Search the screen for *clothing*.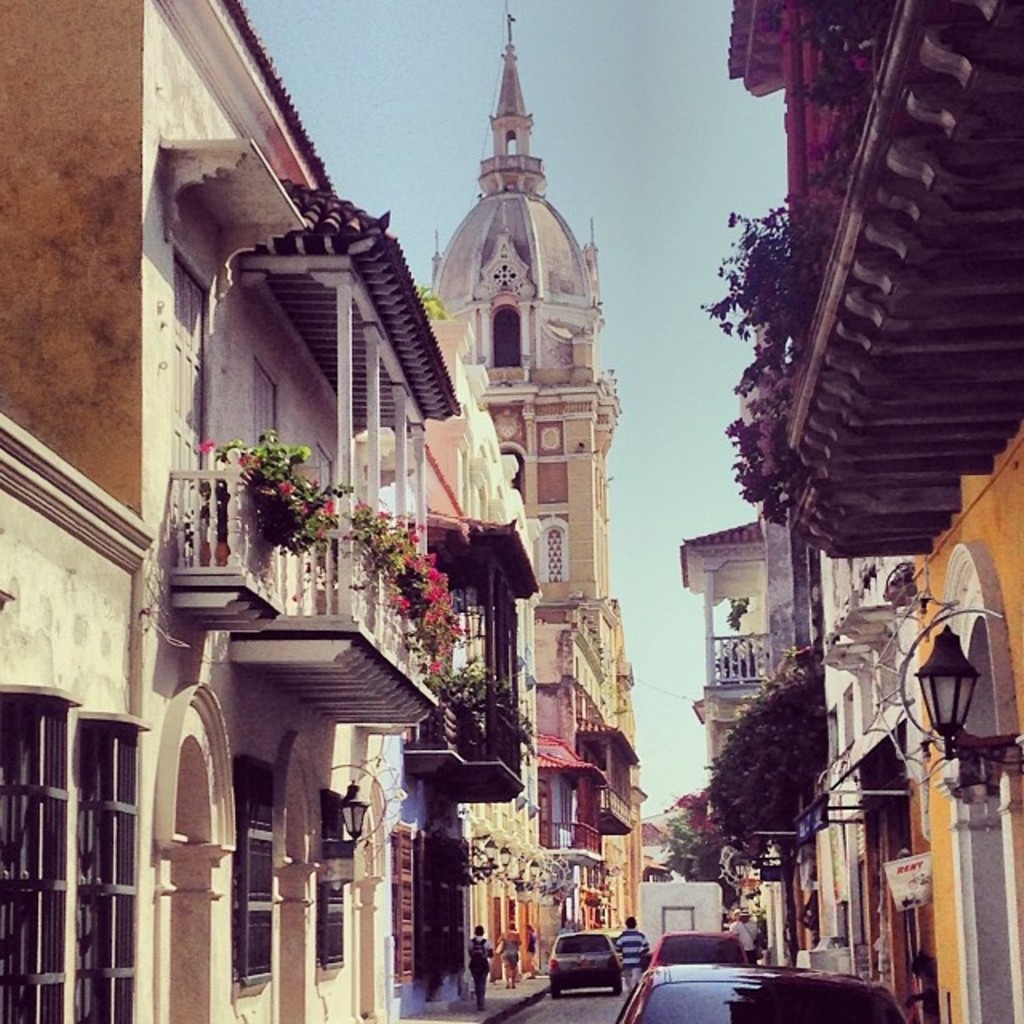
Found at [x1=731, y1=917, x2=760, y2=960].
